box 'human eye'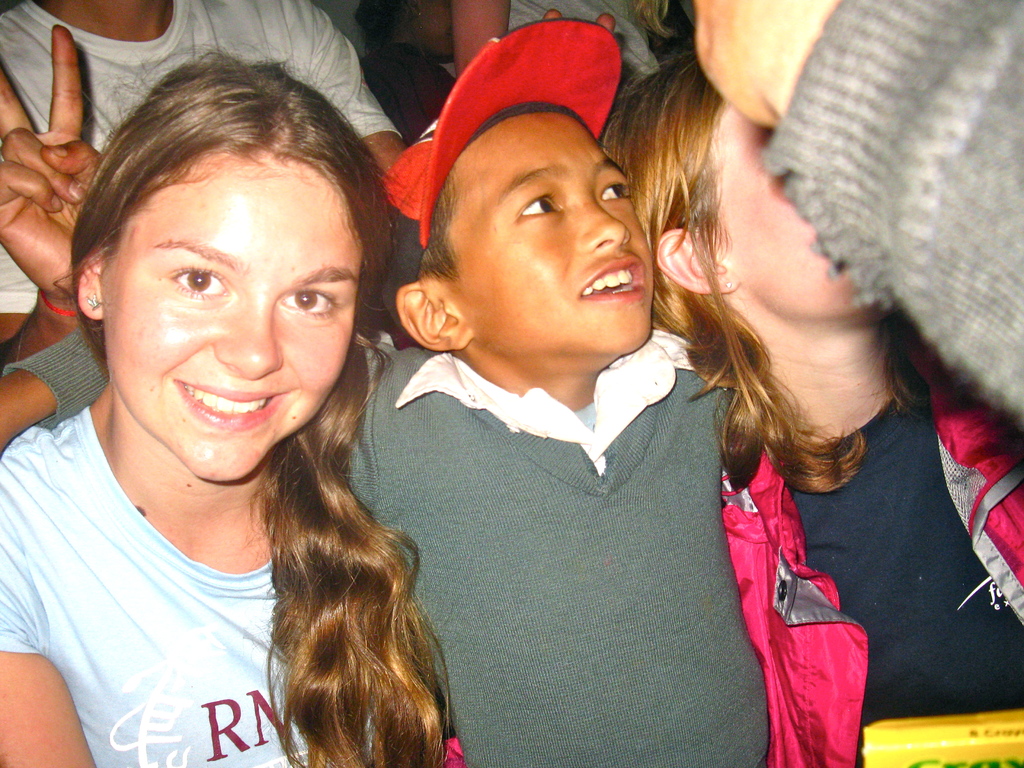
<bbox>278, 284, 347, 329</bbox>
